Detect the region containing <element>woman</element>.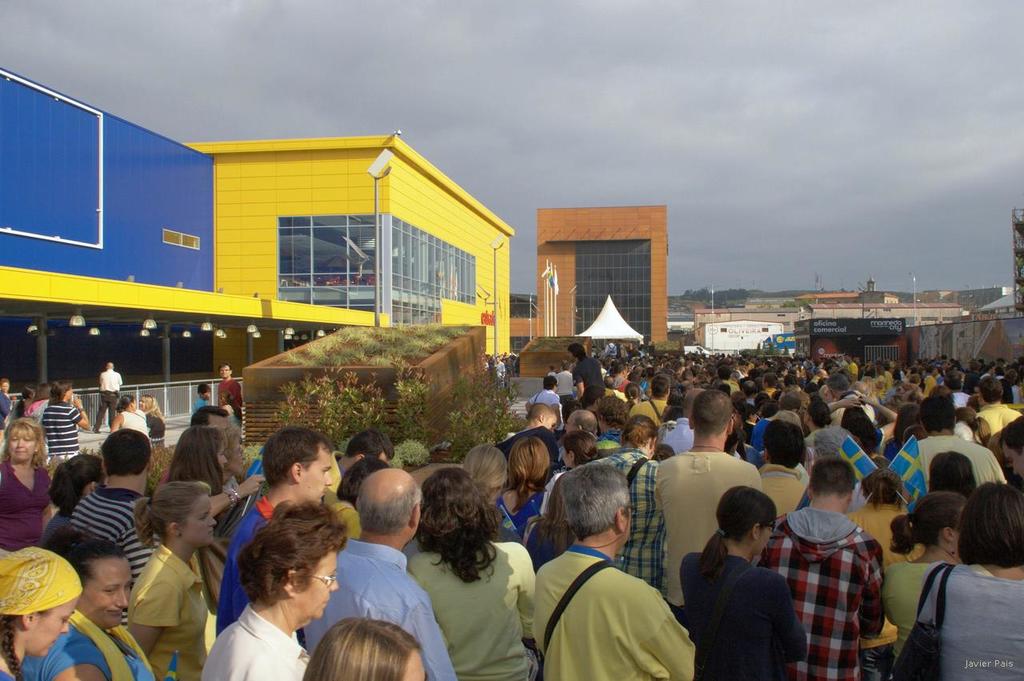
(129,475,201,679).
